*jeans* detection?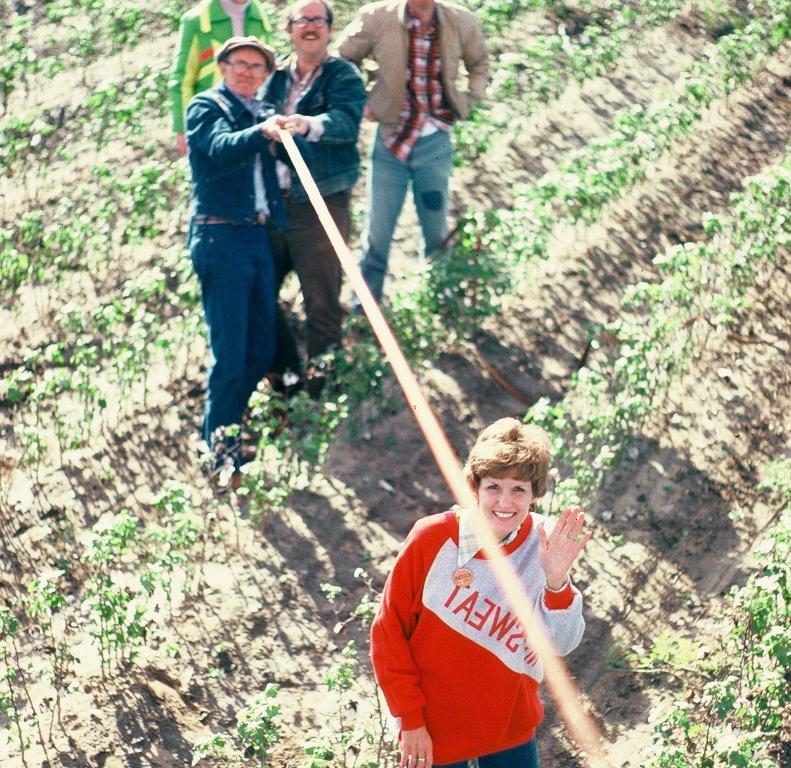
Rect(370, 119, 458, 257)
